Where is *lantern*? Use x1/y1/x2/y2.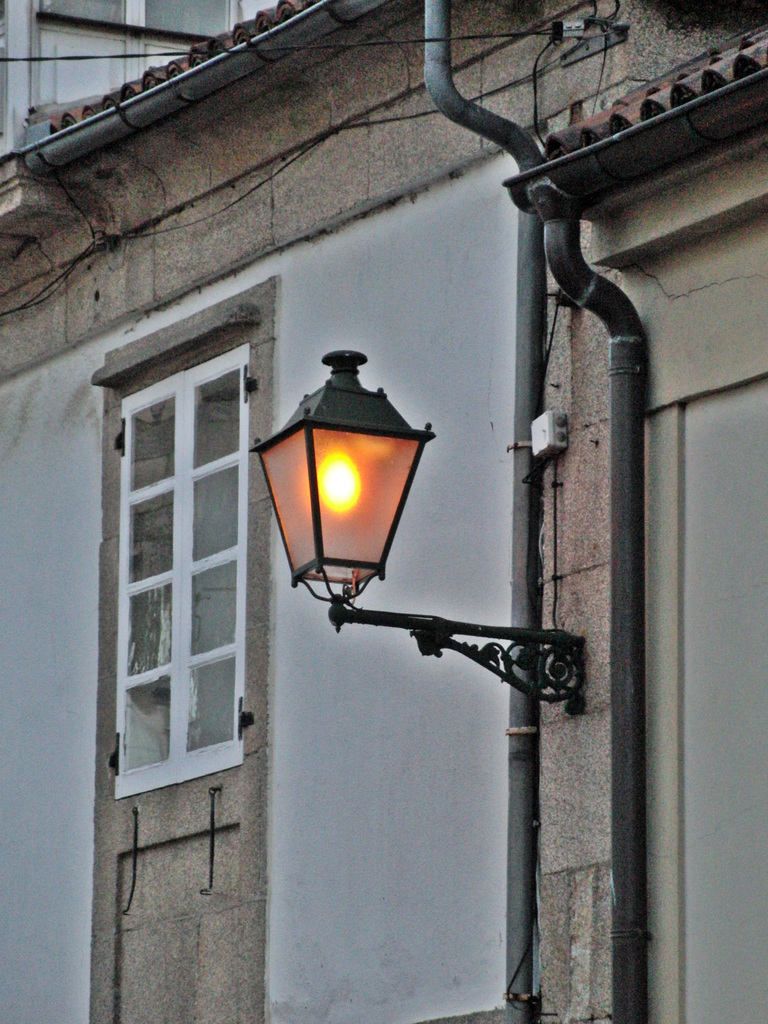
257/346/439/627.
